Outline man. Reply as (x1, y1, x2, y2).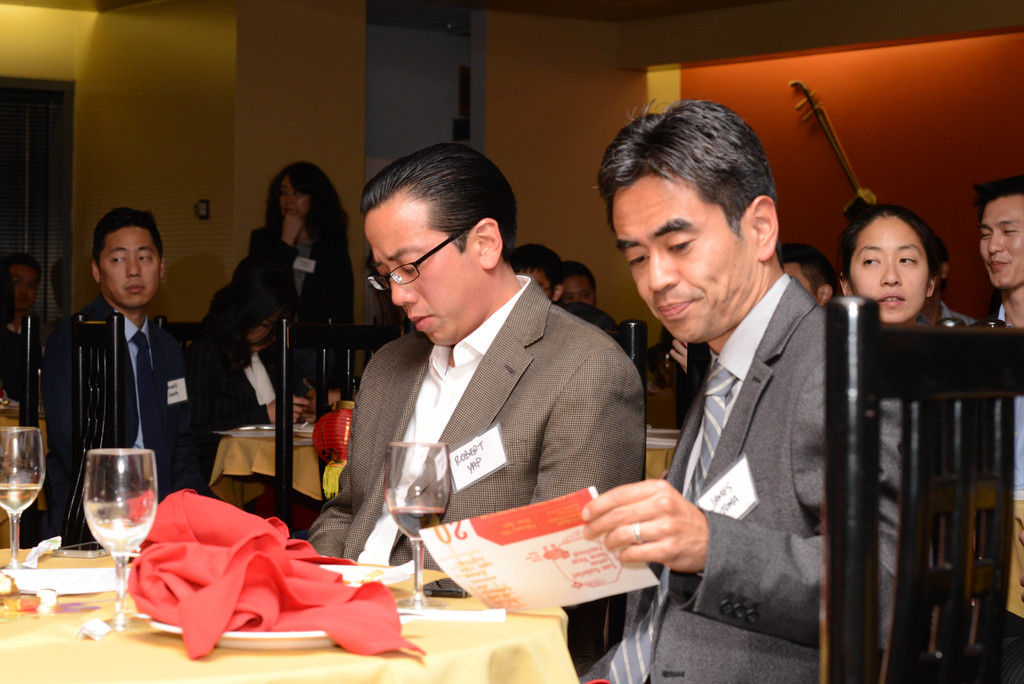
(30, 200, 214, 554).
